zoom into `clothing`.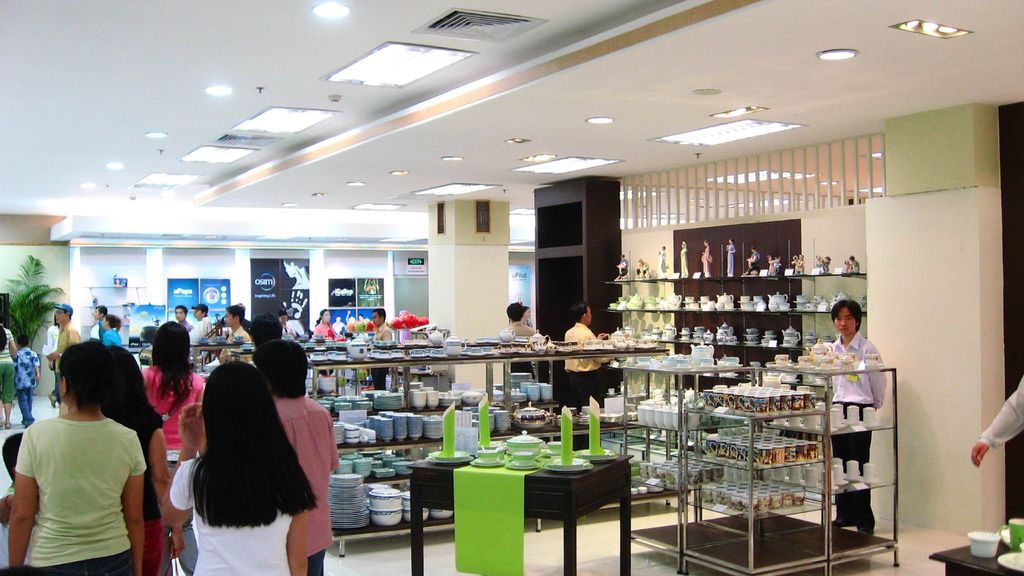
Zoom target: <box>104,330,120,347</box>.
